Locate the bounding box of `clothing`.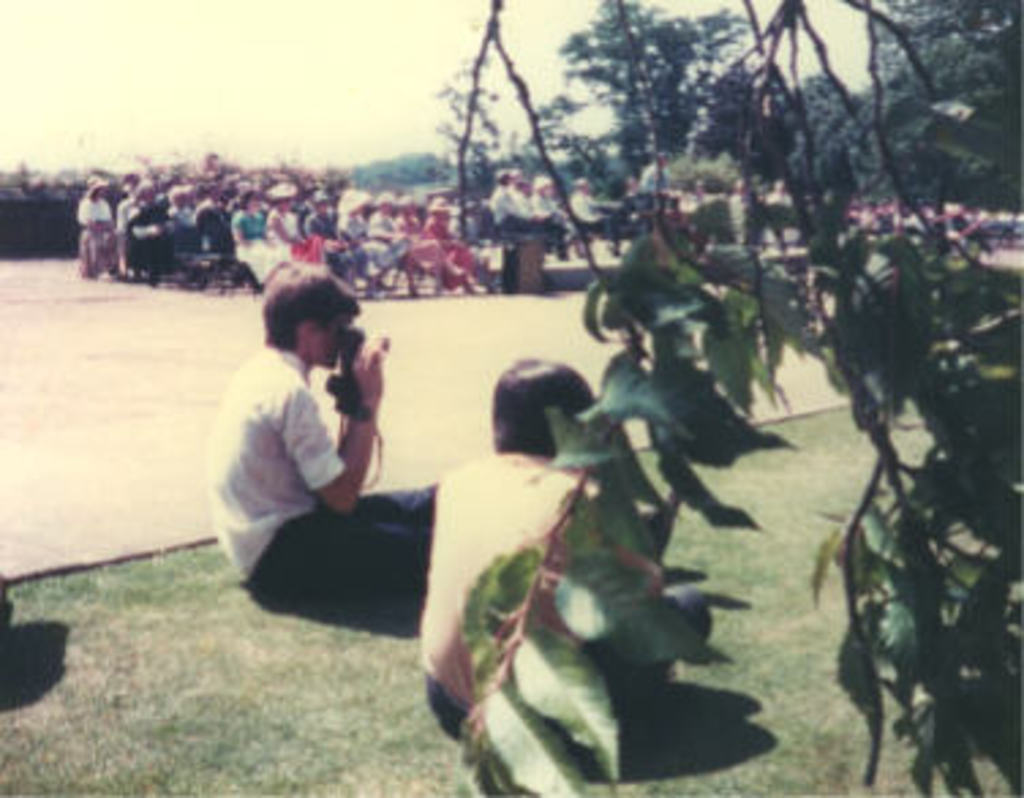
Bounding box: x1=204, y1=289, x2=403, y2=605.
